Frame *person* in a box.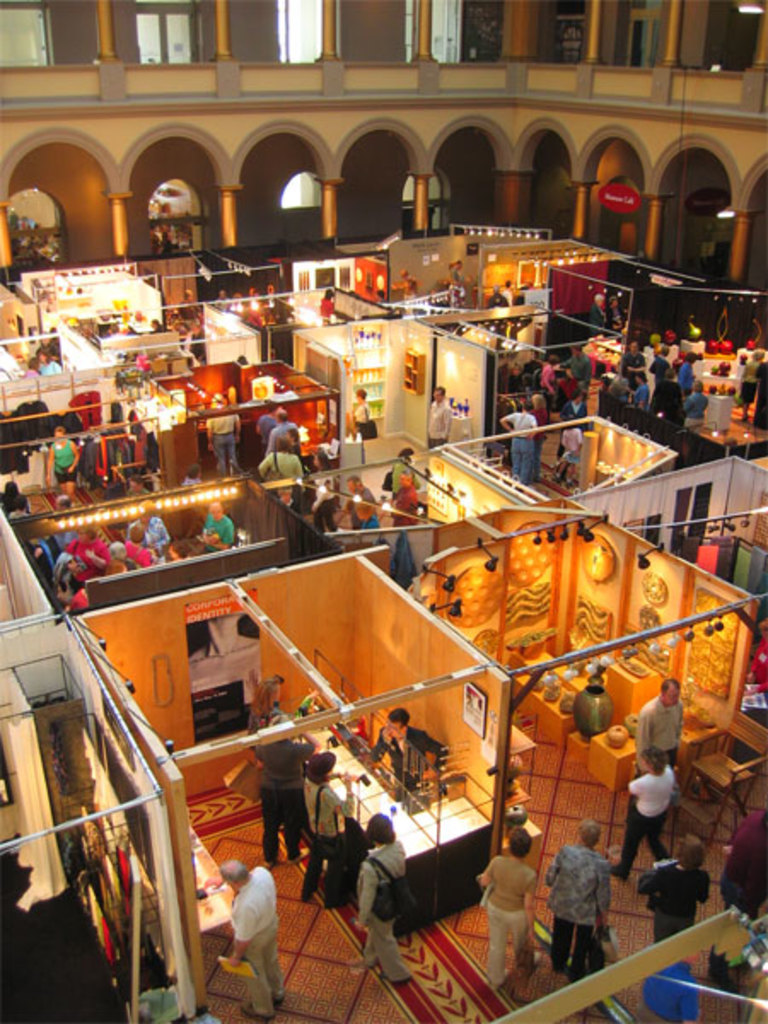
[x1=207, y1=391, x2=230, y2=485].
